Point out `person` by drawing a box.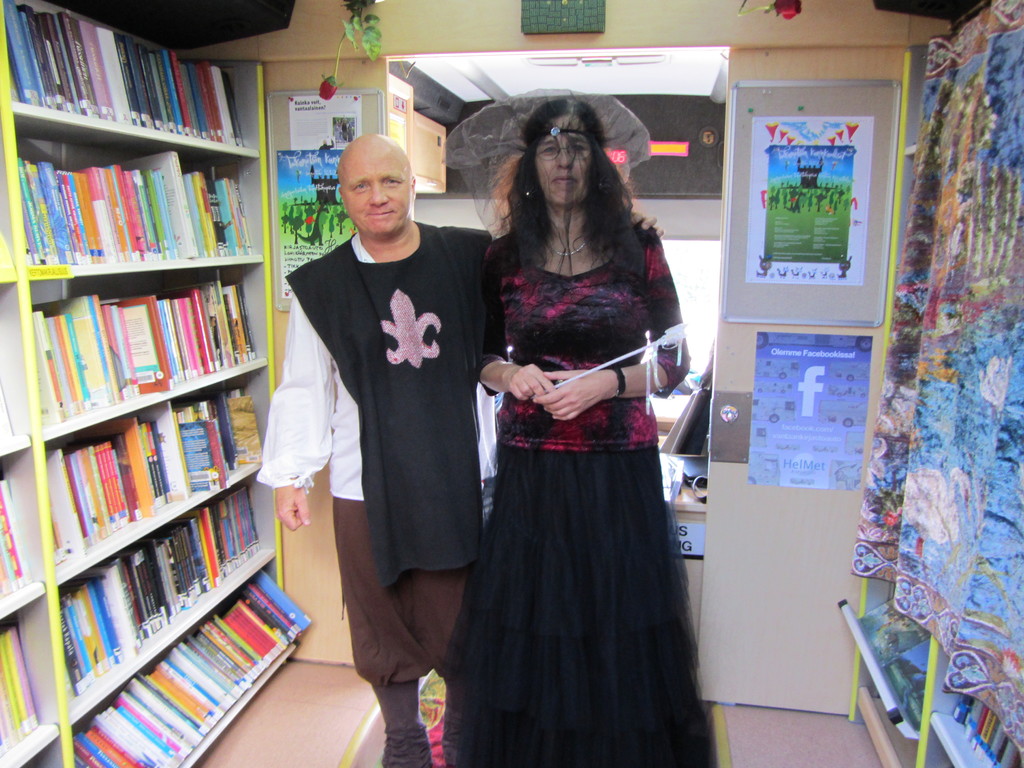
463 97 714 767.
